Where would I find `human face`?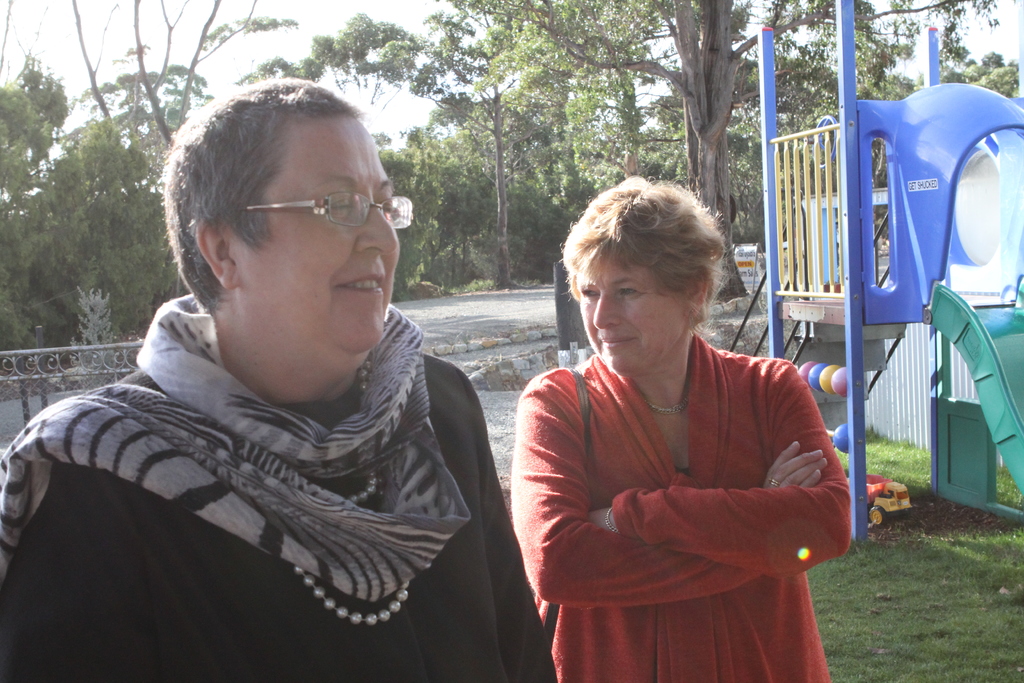
At 237/114/404/357.
